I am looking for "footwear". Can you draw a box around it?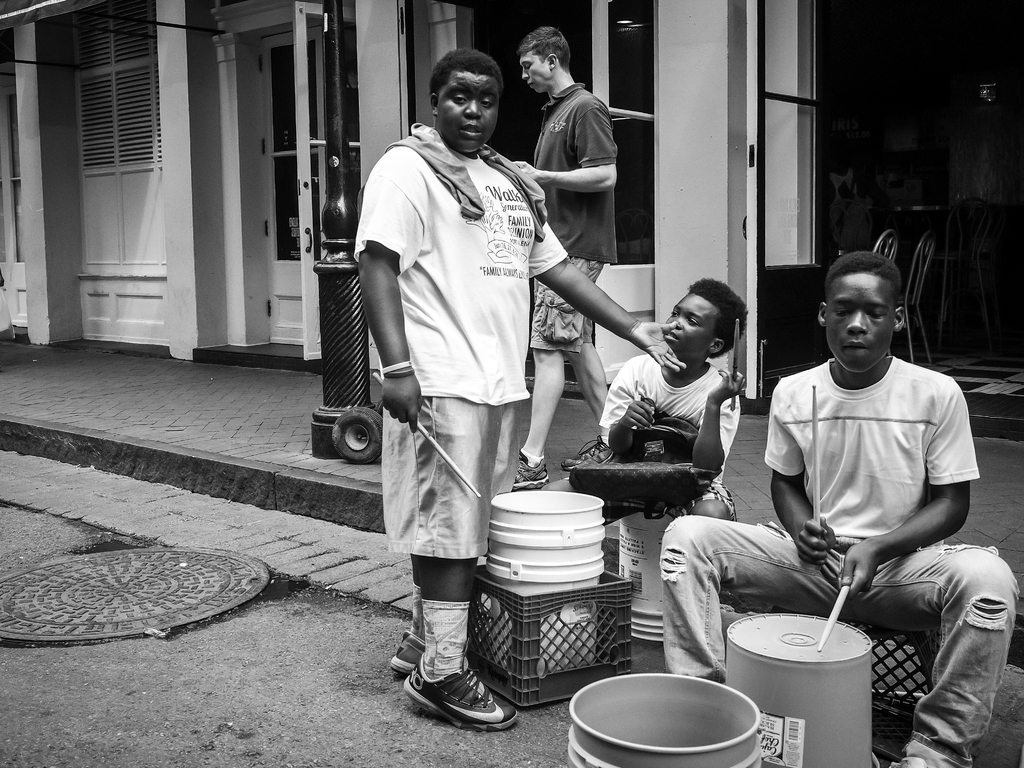
Sure, the bounding box is [left=397, top=638, right=516, bottom=739].
